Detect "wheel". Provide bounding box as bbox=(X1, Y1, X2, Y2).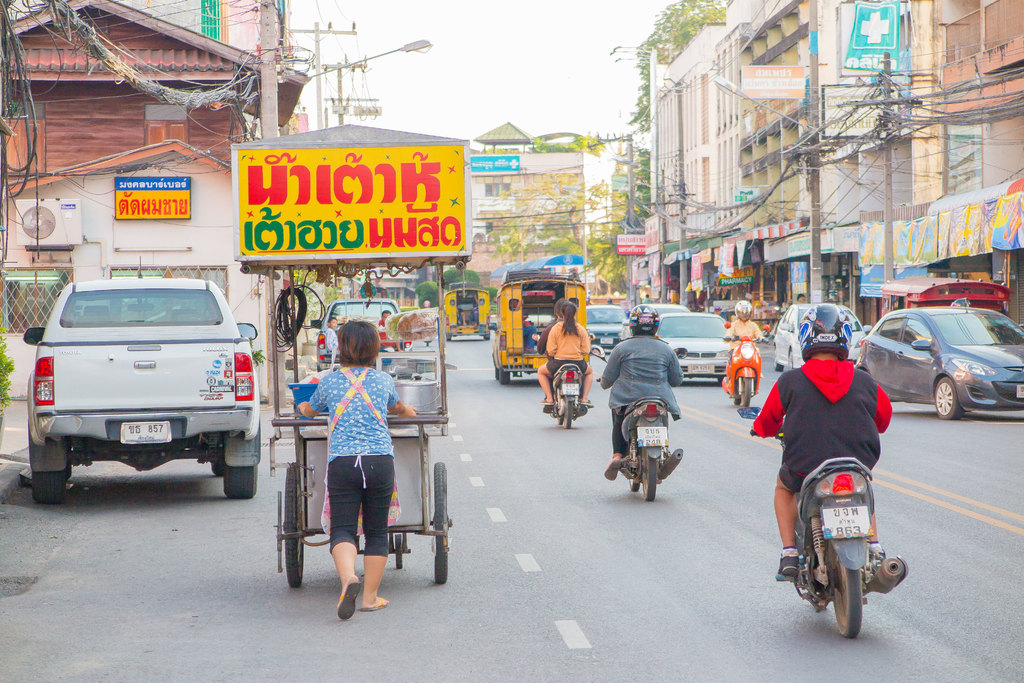
bbox=(500, 367, 510, 385).
